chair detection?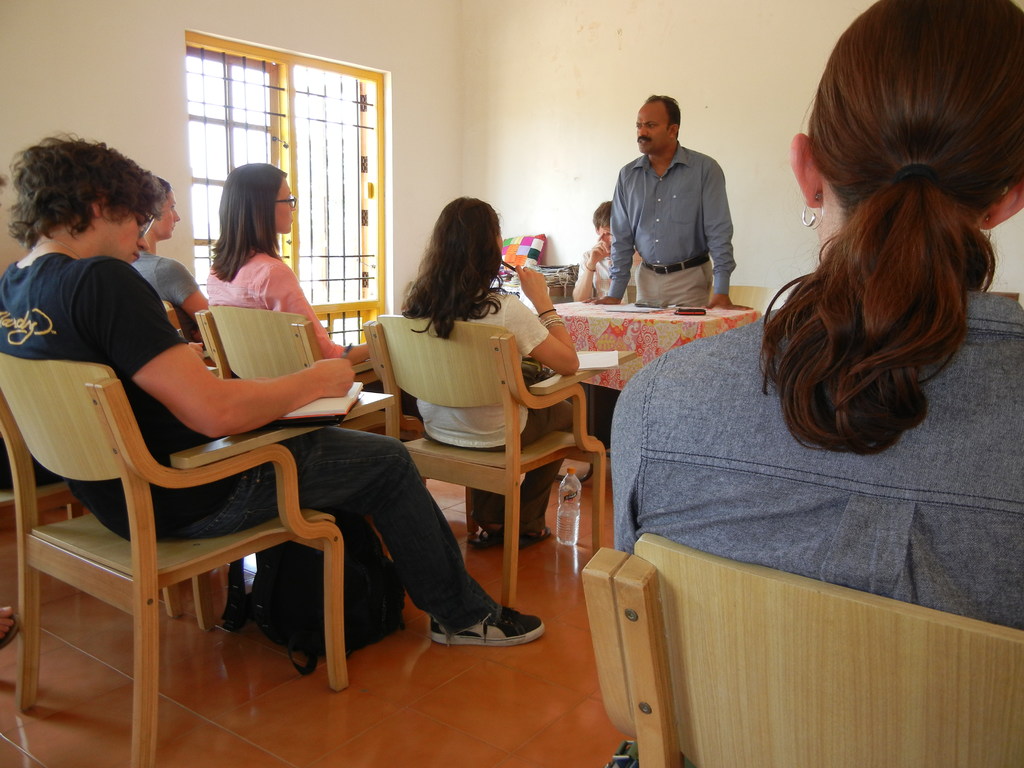
(364,312,607,603)
